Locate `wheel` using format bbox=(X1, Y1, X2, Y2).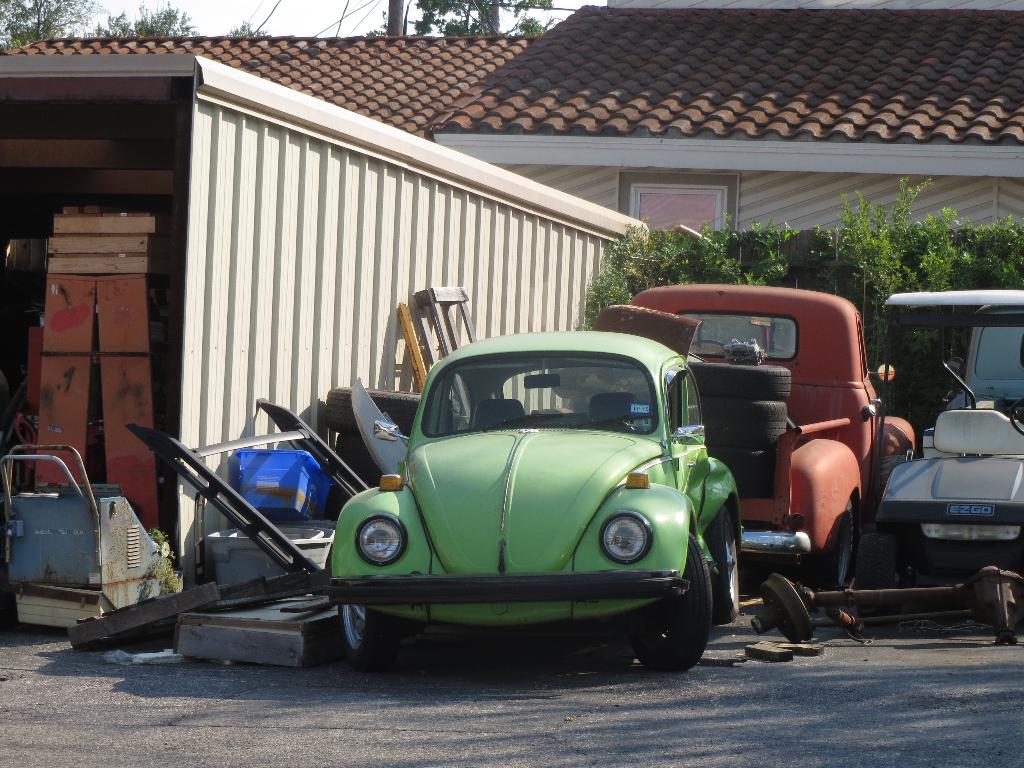
bbox=(706, 507, 742, 623).
